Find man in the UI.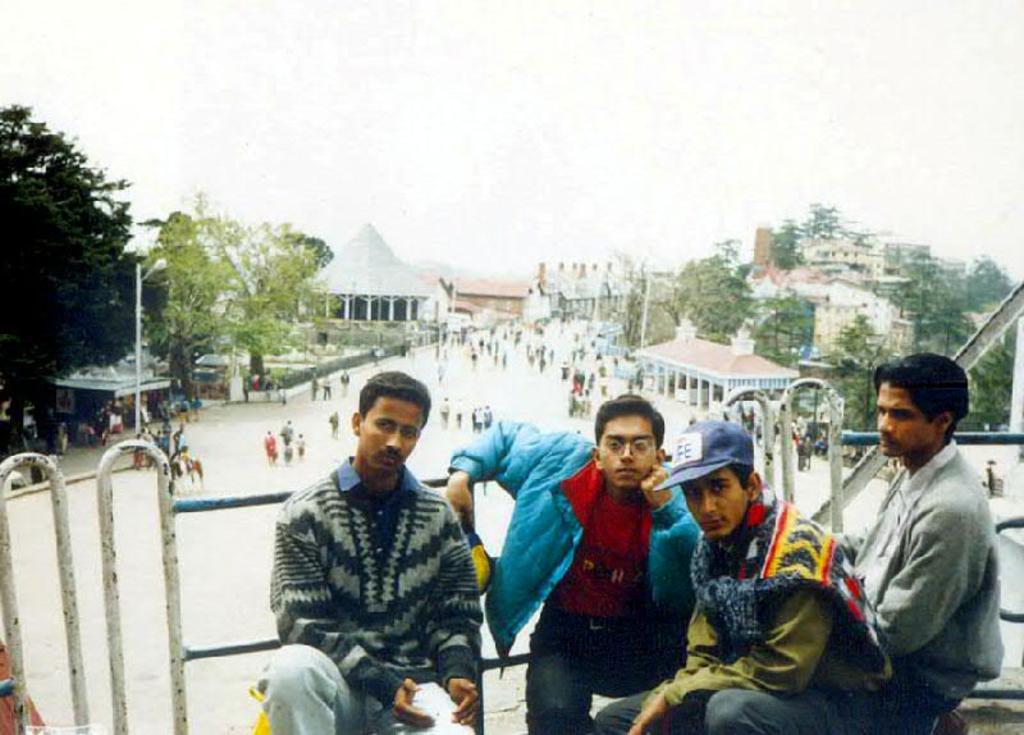
UI element at <region>595, 405, 897, 734</region>.
